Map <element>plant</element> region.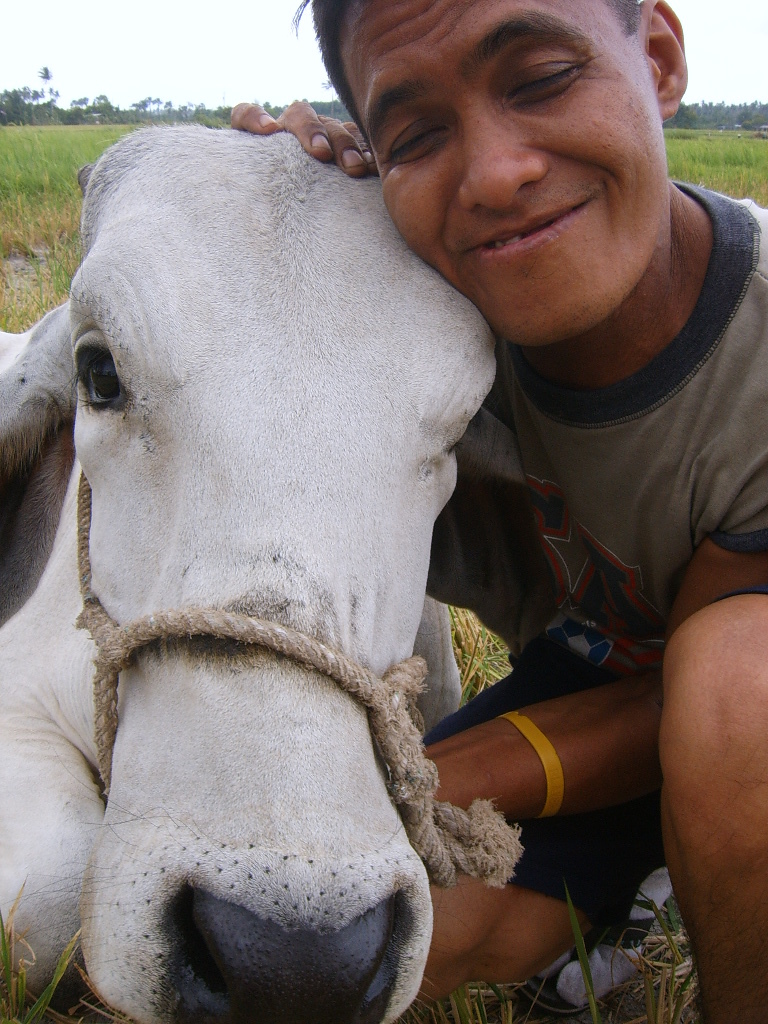
Mapped to <box>0,838,163,1023</box>.
